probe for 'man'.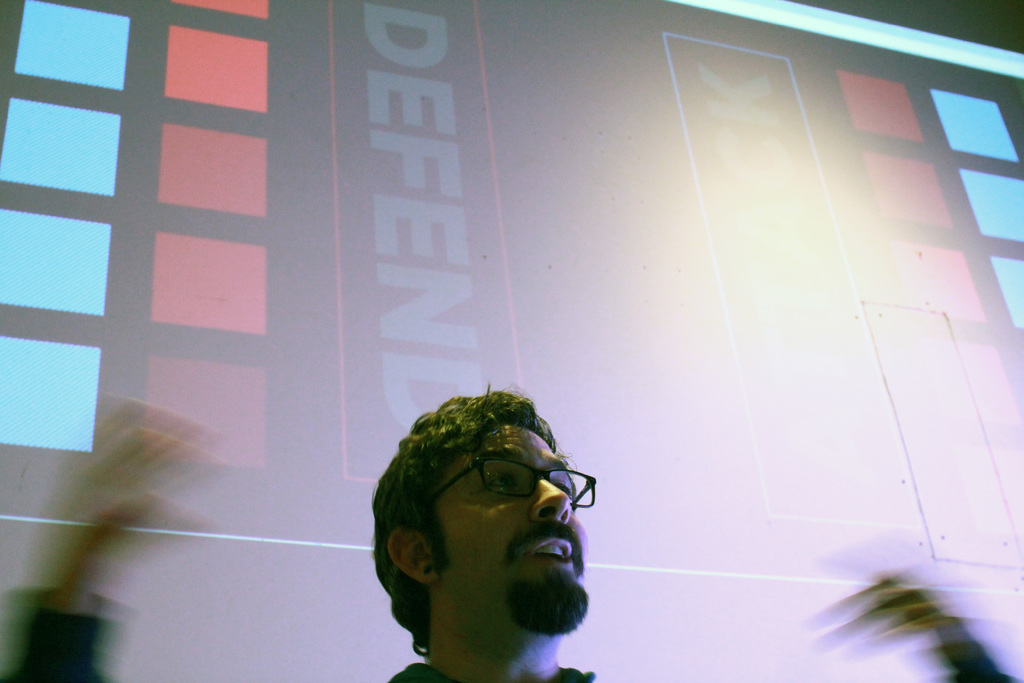
Probe result: region(344, 391, 659, 682).
